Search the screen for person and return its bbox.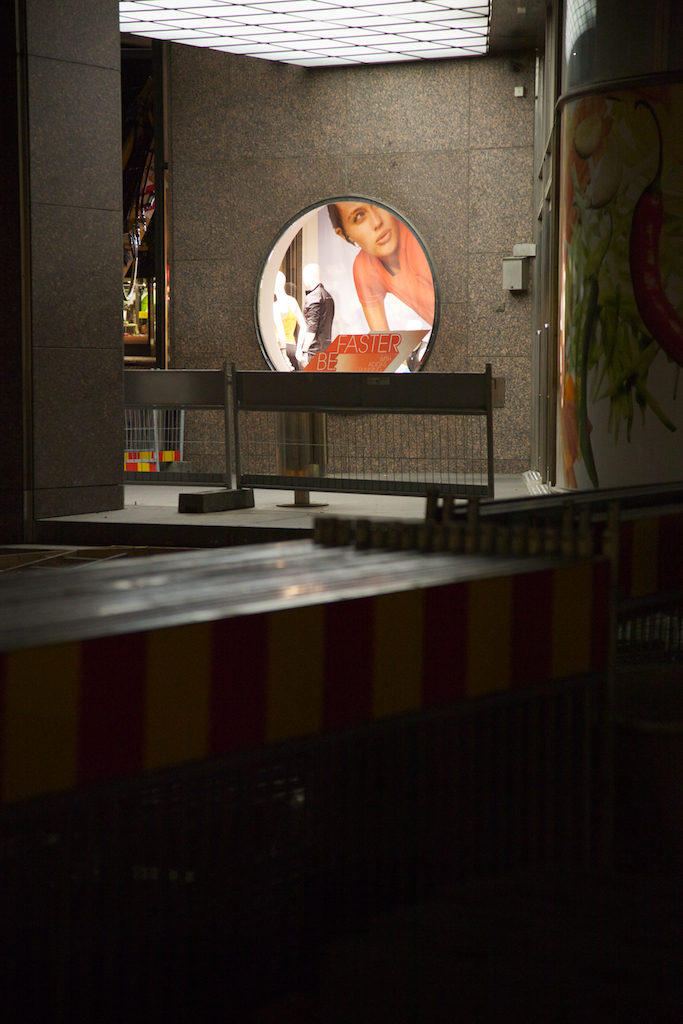
Found: box(330, 193, 430, 341).
